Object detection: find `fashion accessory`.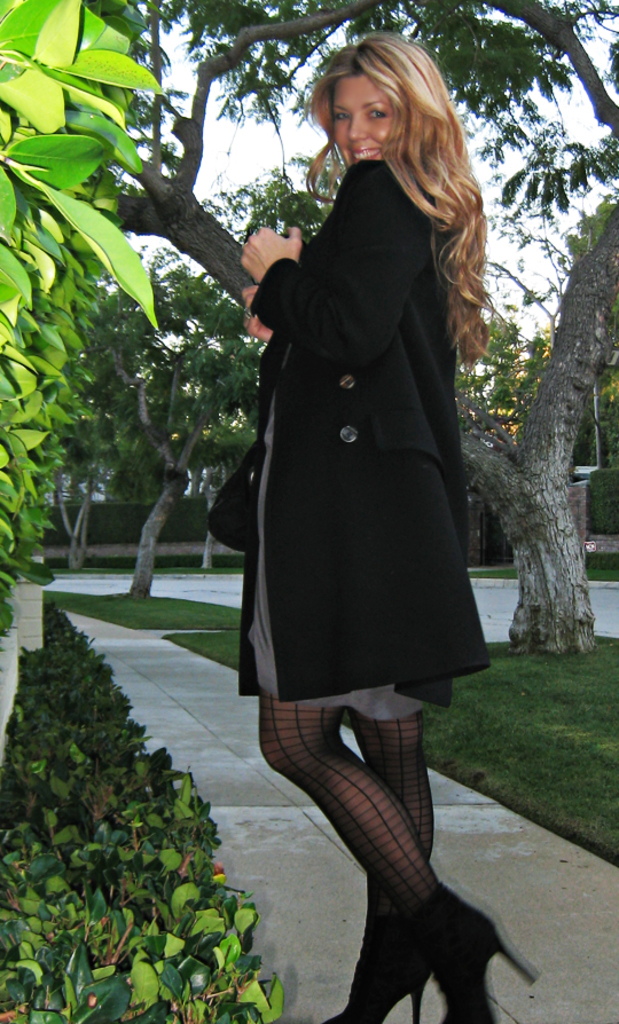
428,877,542,1023.
